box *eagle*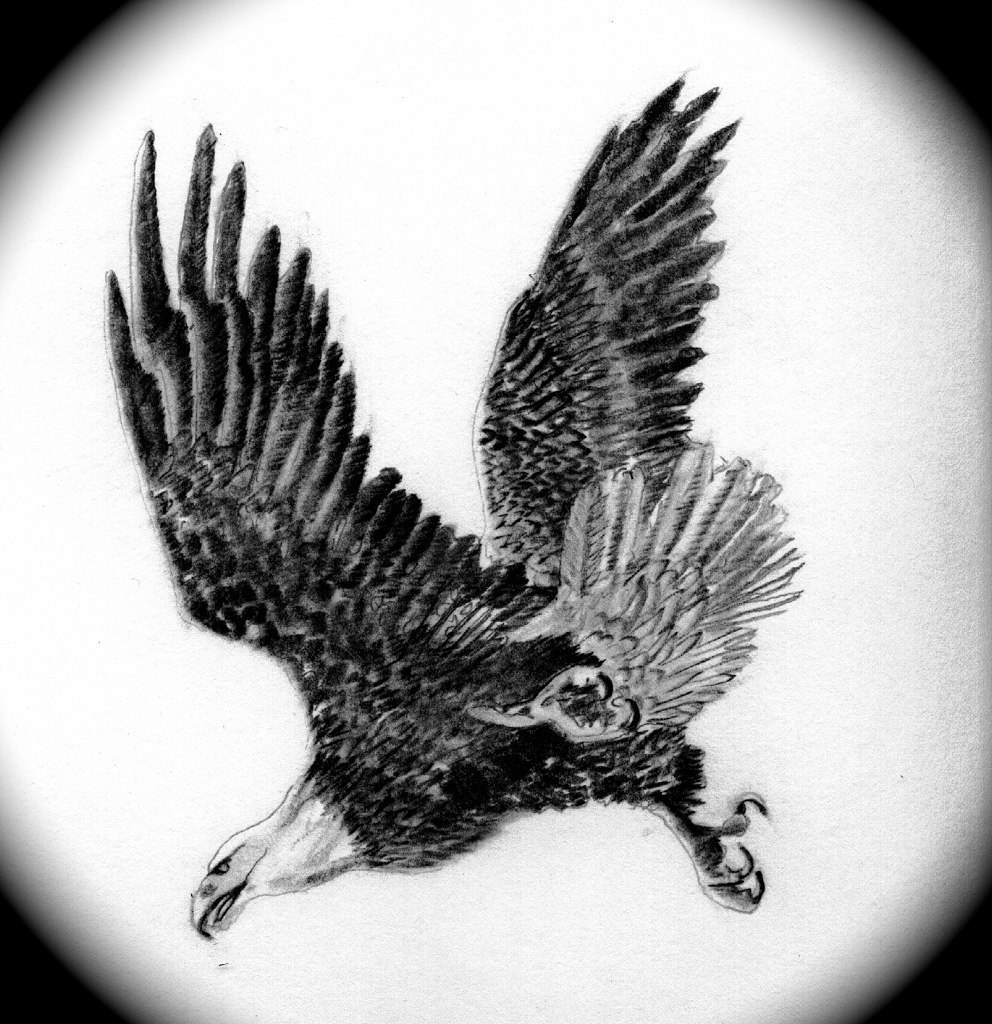
101,60,813,954
